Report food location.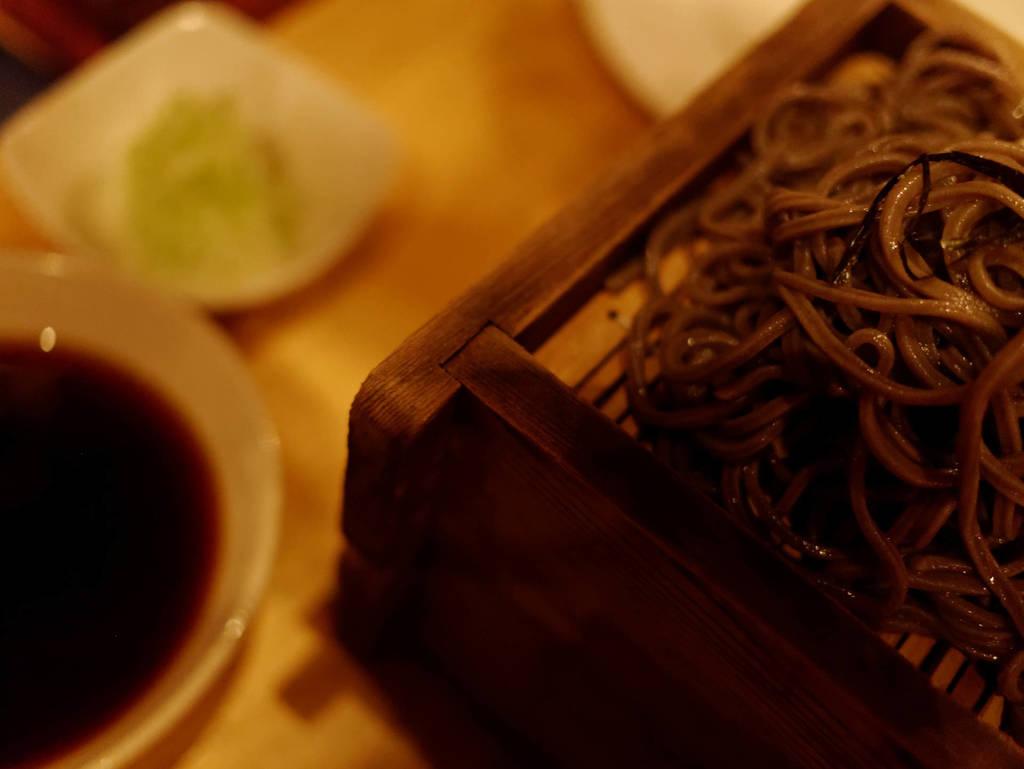
Report: locate(603, 29, 1023, 699).
